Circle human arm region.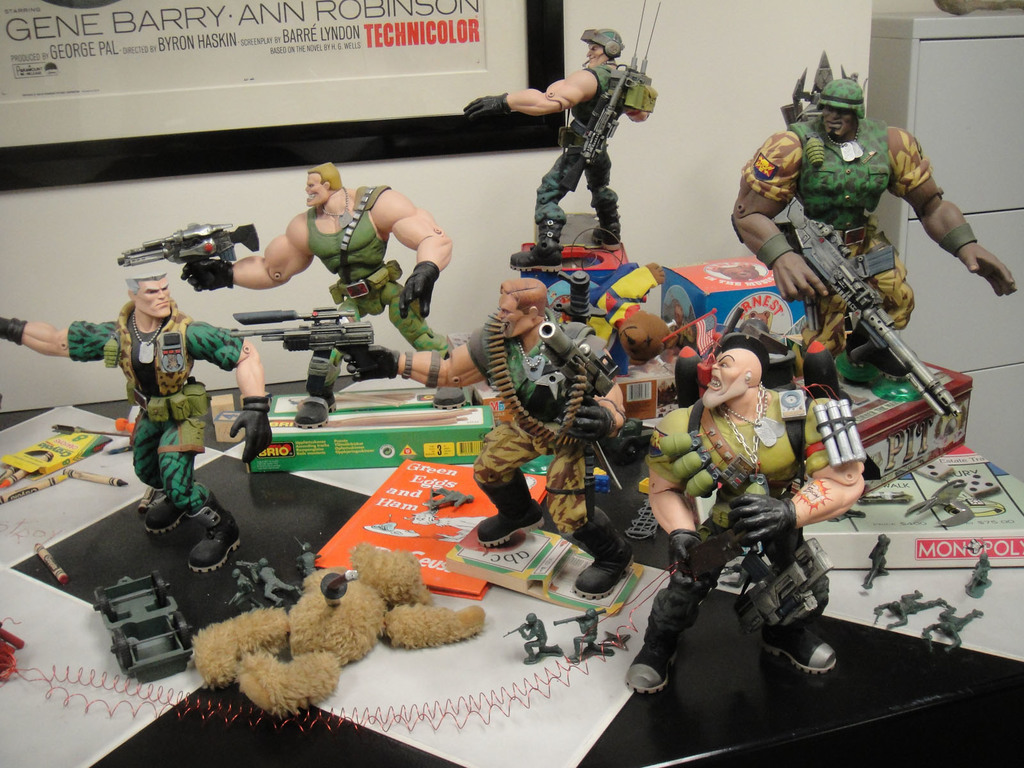
Region: detection(728, 132, 826, 304).
